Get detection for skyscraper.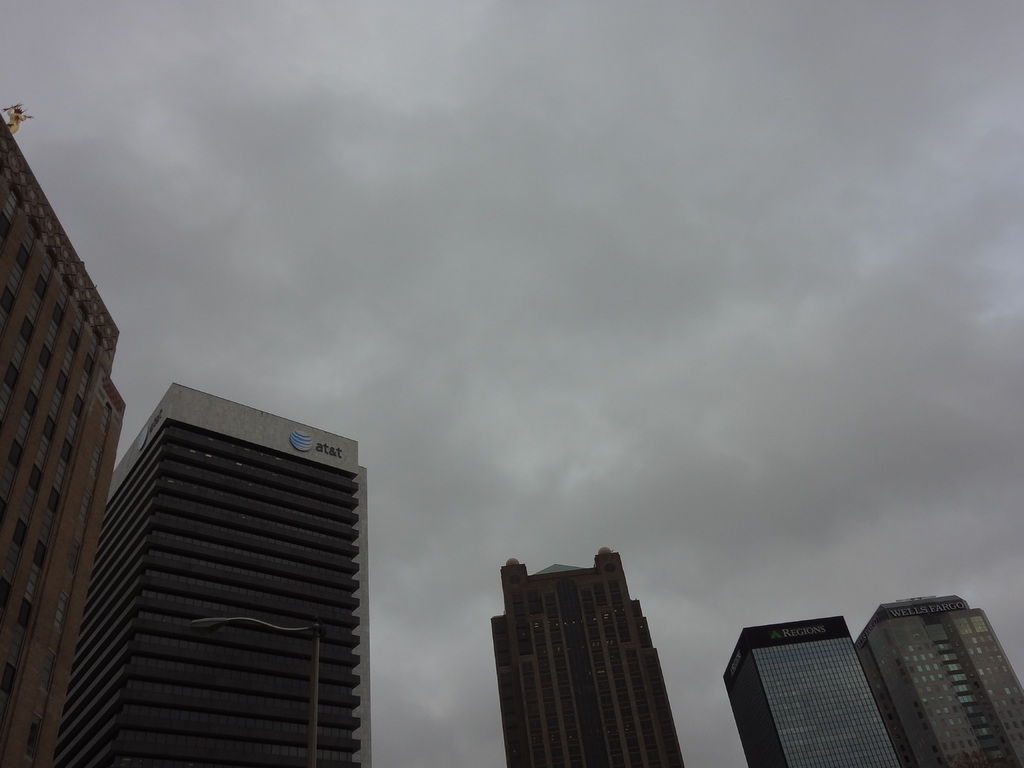
Detection: Rect(851, 590, 1023, 765).
